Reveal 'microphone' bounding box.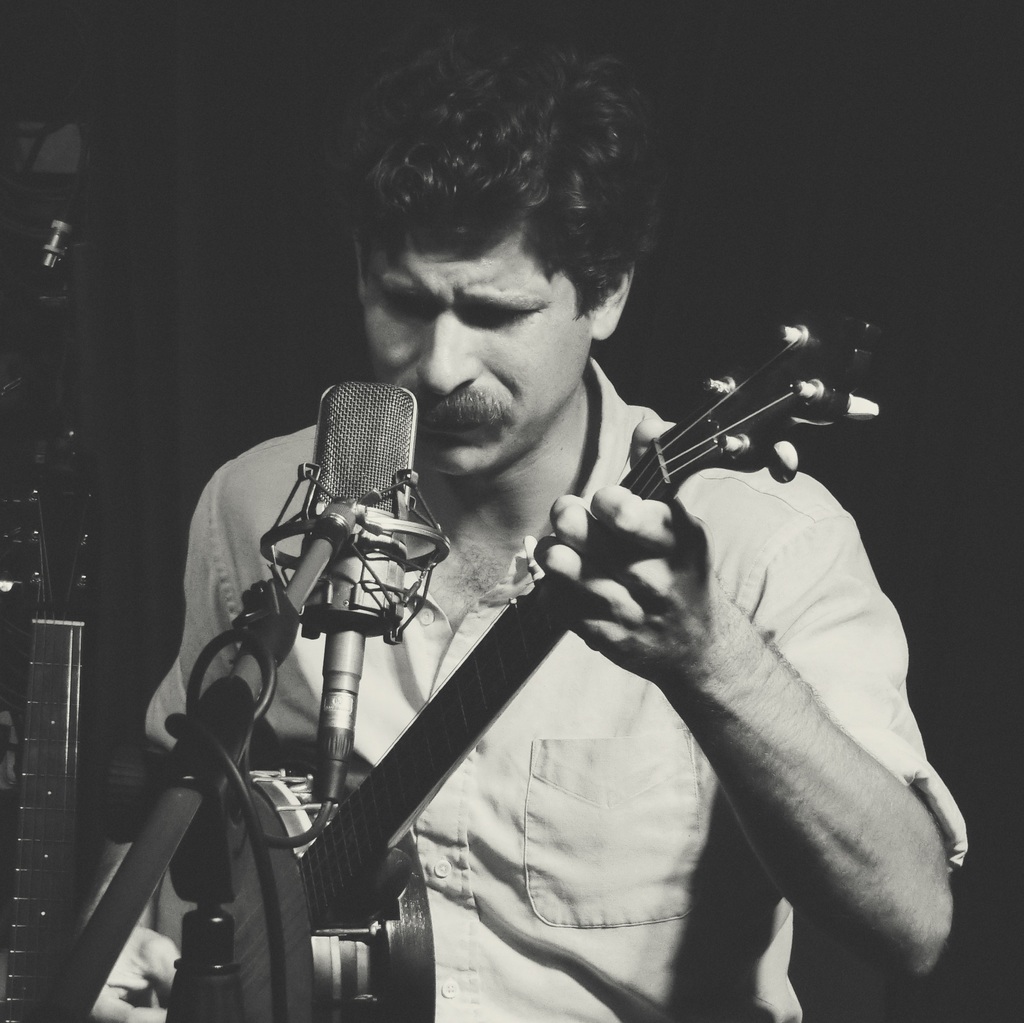
Revealed: l=301, t=369, r=440, b=811.
